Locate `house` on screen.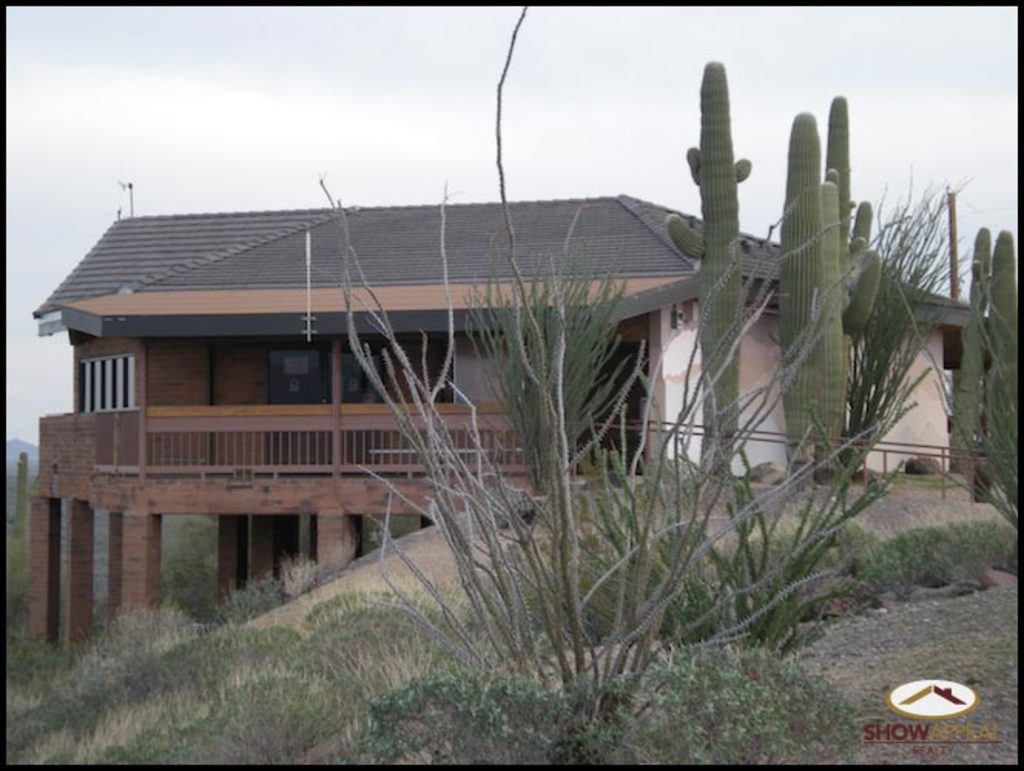
On screen at {"left": 26, "top": 196, "right": 992, "bottom": 652}.
